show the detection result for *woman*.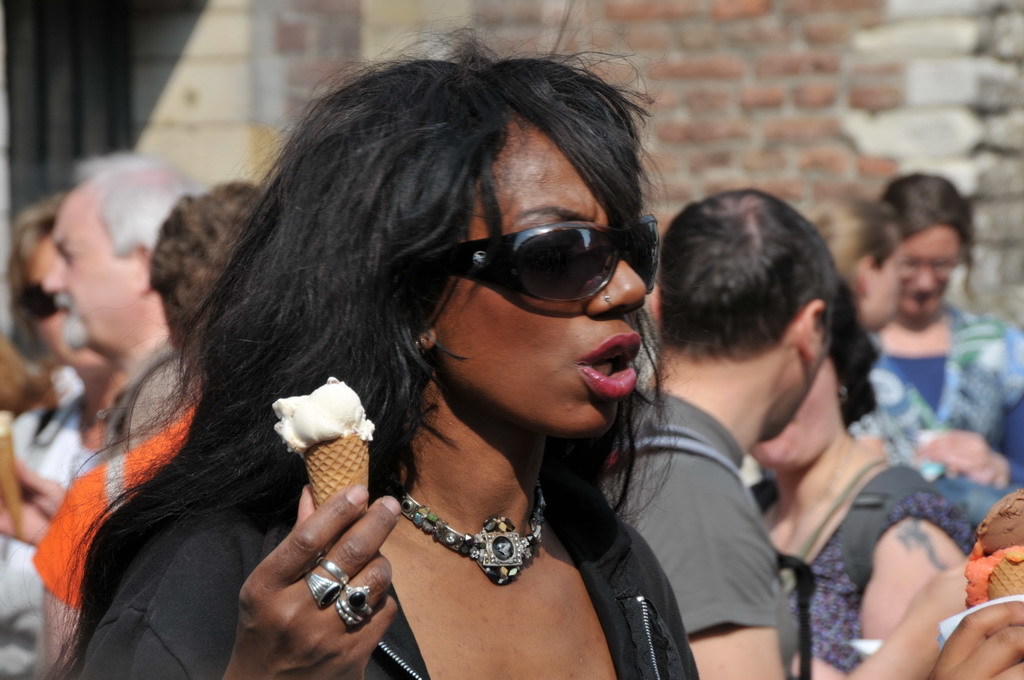
x1=58, y1=46, x2=774, y2=679.
